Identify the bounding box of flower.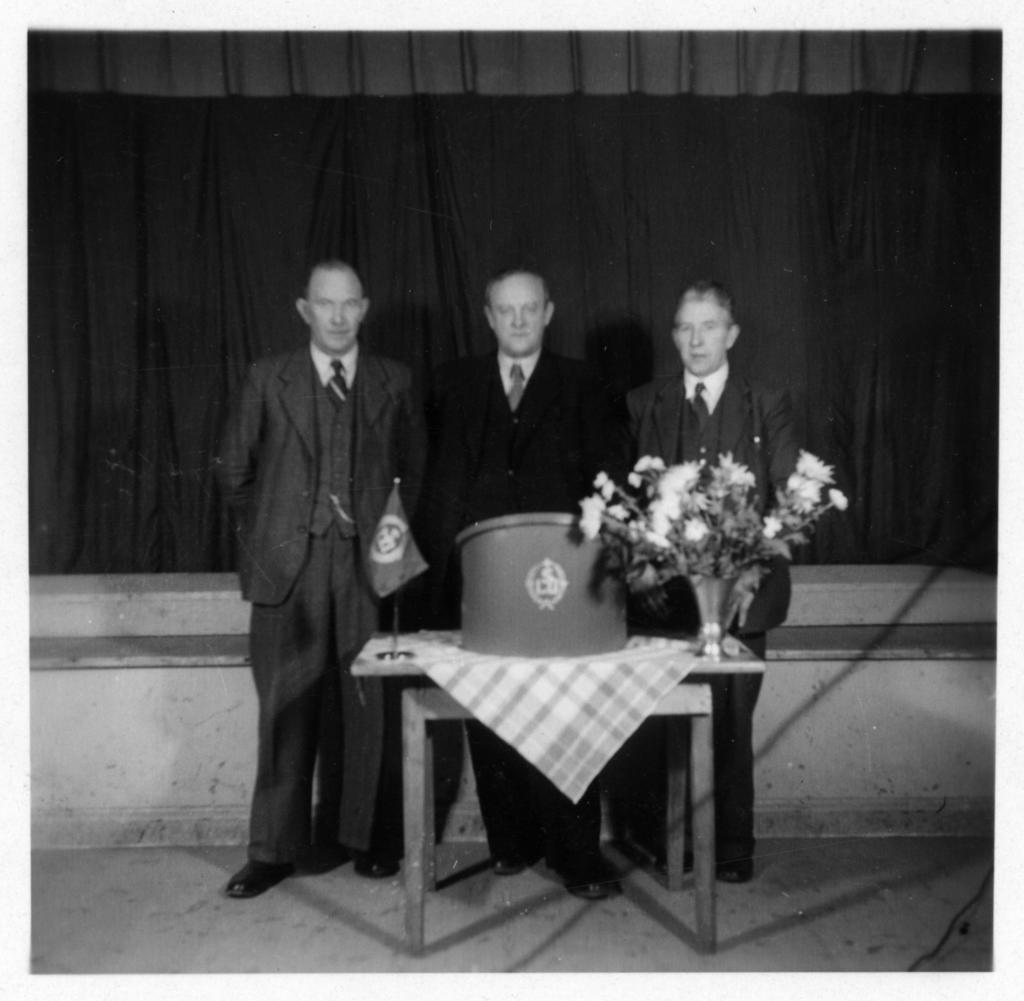
604:478:621:500.
